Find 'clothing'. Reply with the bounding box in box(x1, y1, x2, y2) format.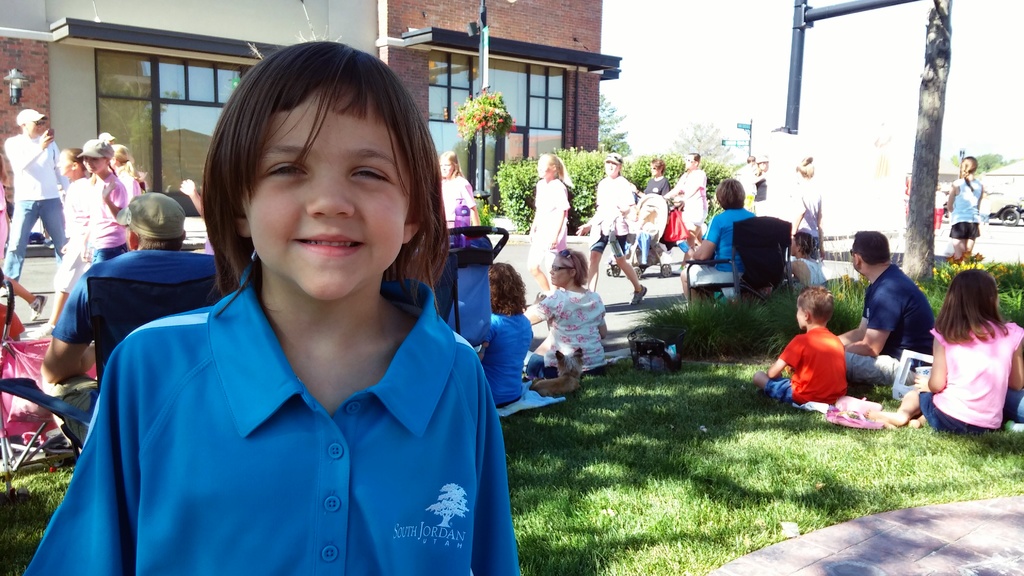
box(947, 175, 982, 237).
